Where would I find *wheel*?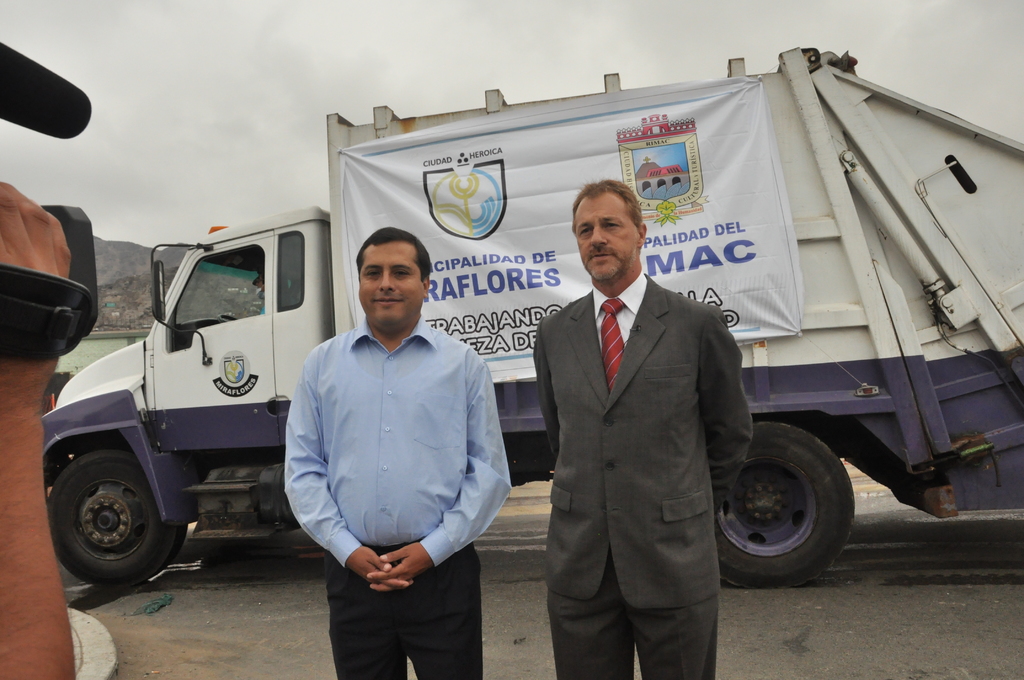
At locate(723, 429, 866, 590).
